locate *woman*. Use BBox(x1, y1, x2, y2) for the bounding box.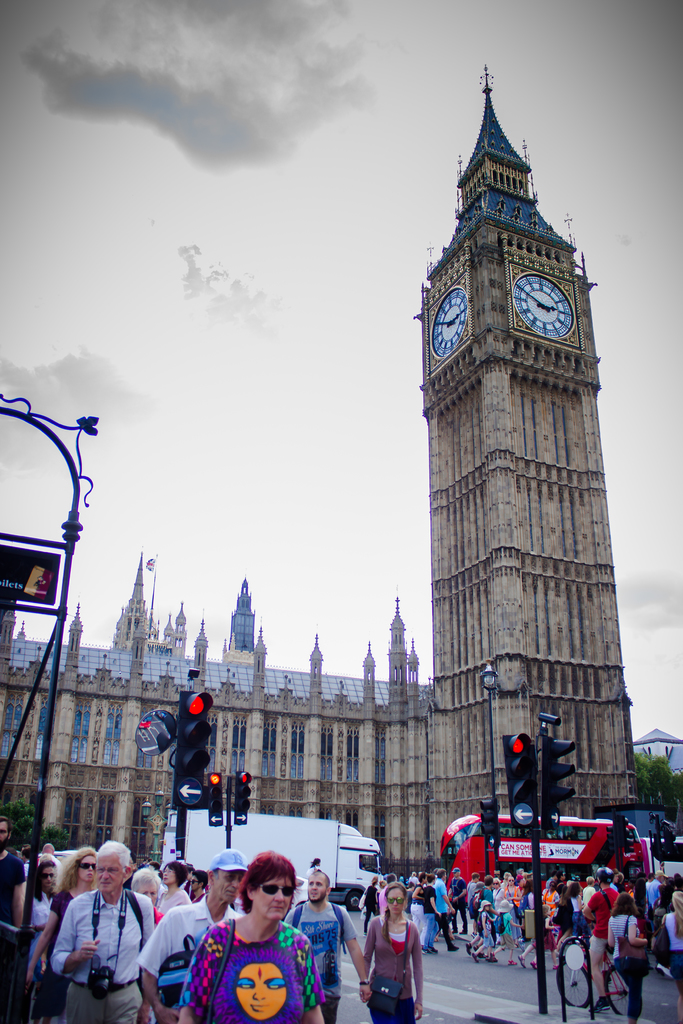
BBox(134, 867, 162, 925).
